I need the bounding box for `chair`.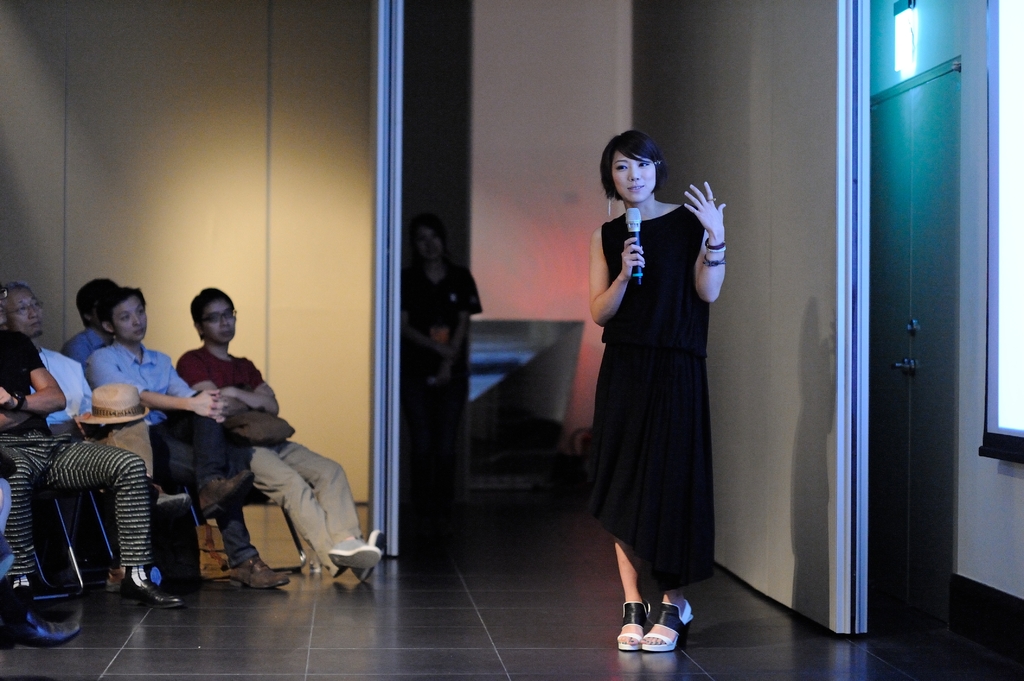
Here it is: box(193, 427, 314, 581).
